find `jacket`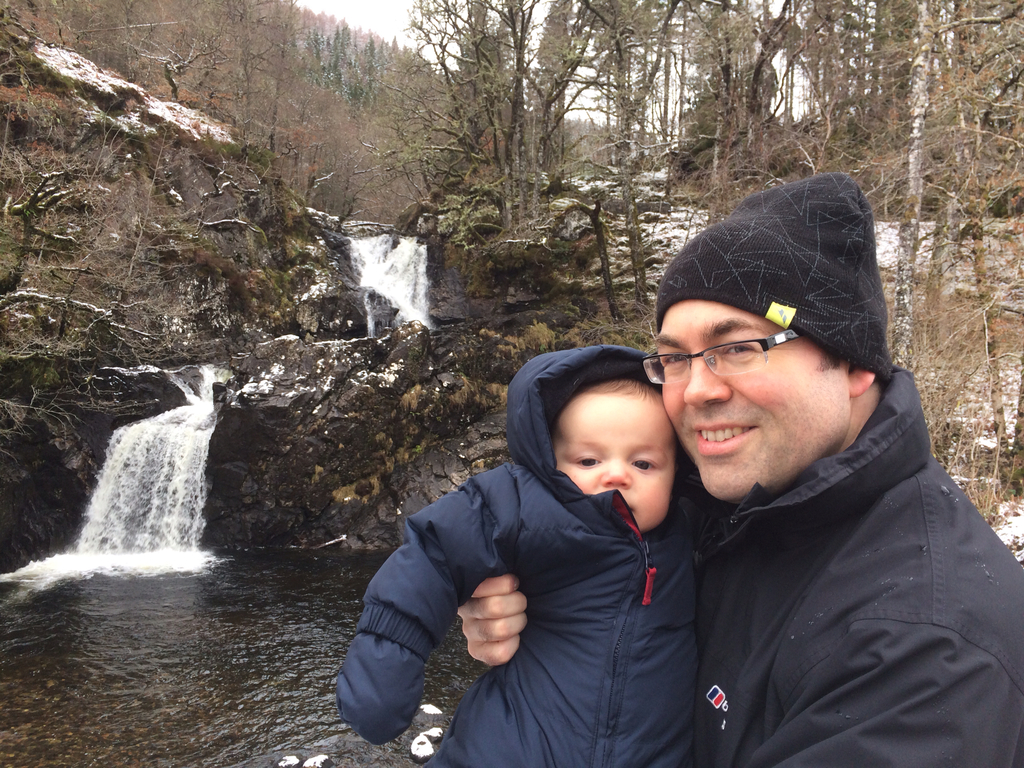
l=627, t=304, r=1021, b=767
